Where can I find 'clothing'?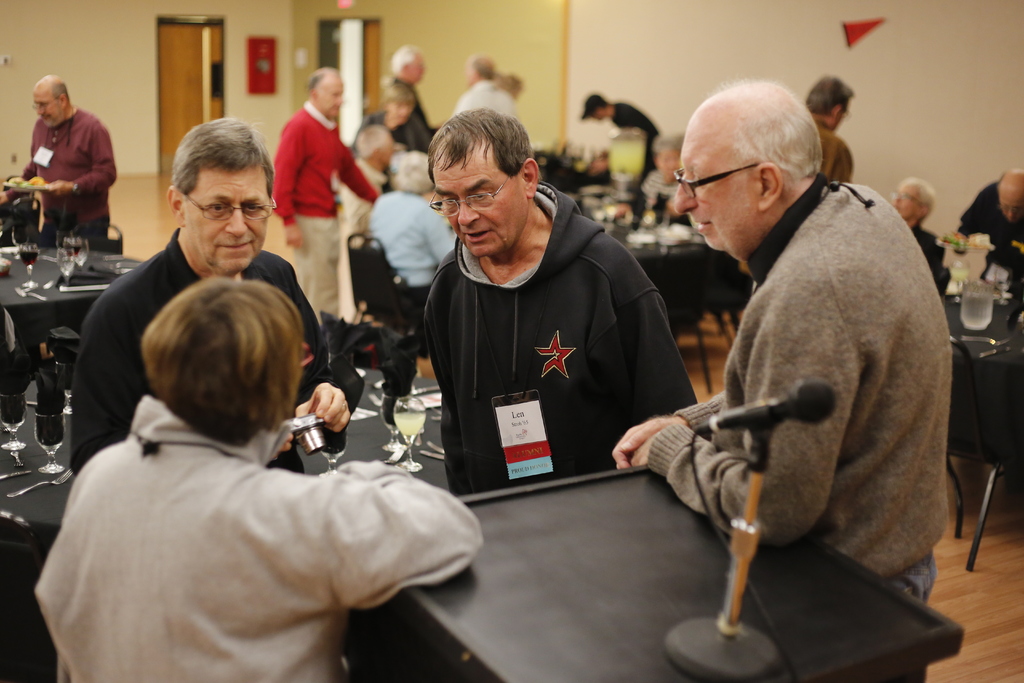
You can find it at x1=401, y1=78, x2=430, y2=152.
